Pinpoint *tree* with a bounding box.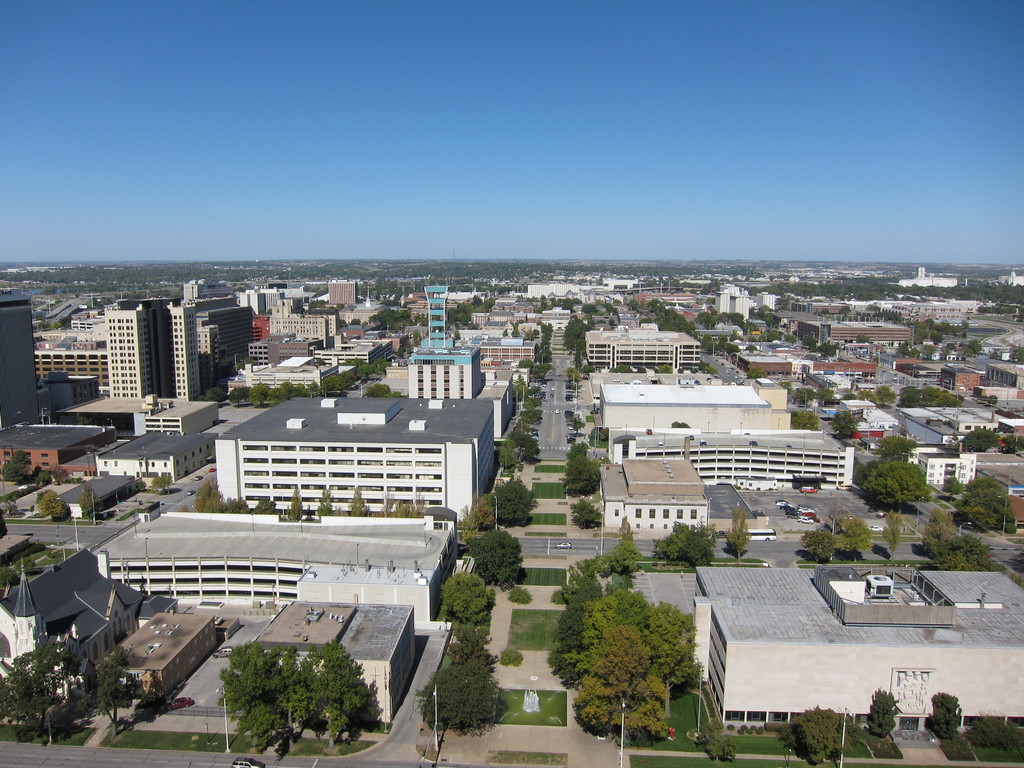
box(71, 482, 98, 518).
